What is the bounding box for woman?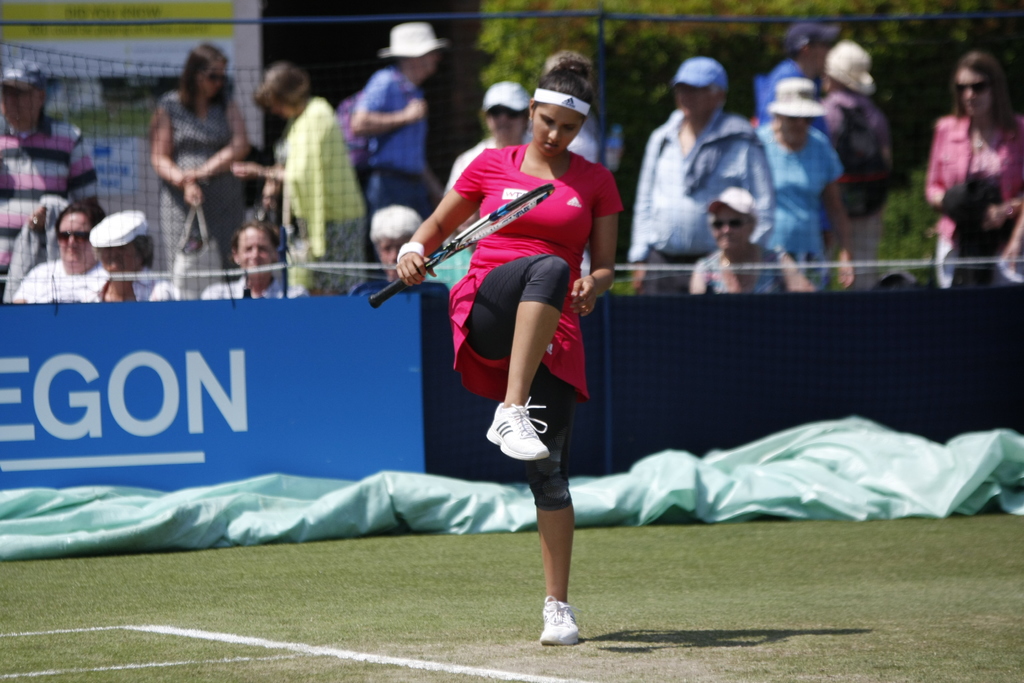
x1=924, y1=53, x2=1023, y2=288.
